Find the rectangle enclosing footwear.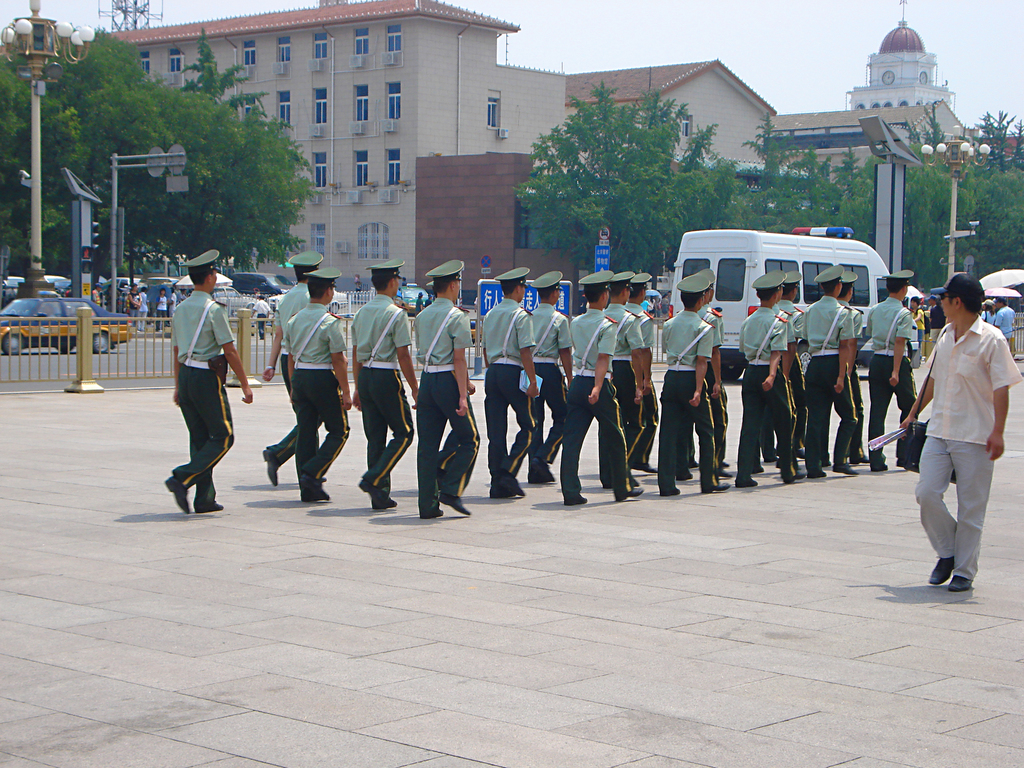
{"x1": 260, "y1": 449, "x2": 279, "y2": 485}.
